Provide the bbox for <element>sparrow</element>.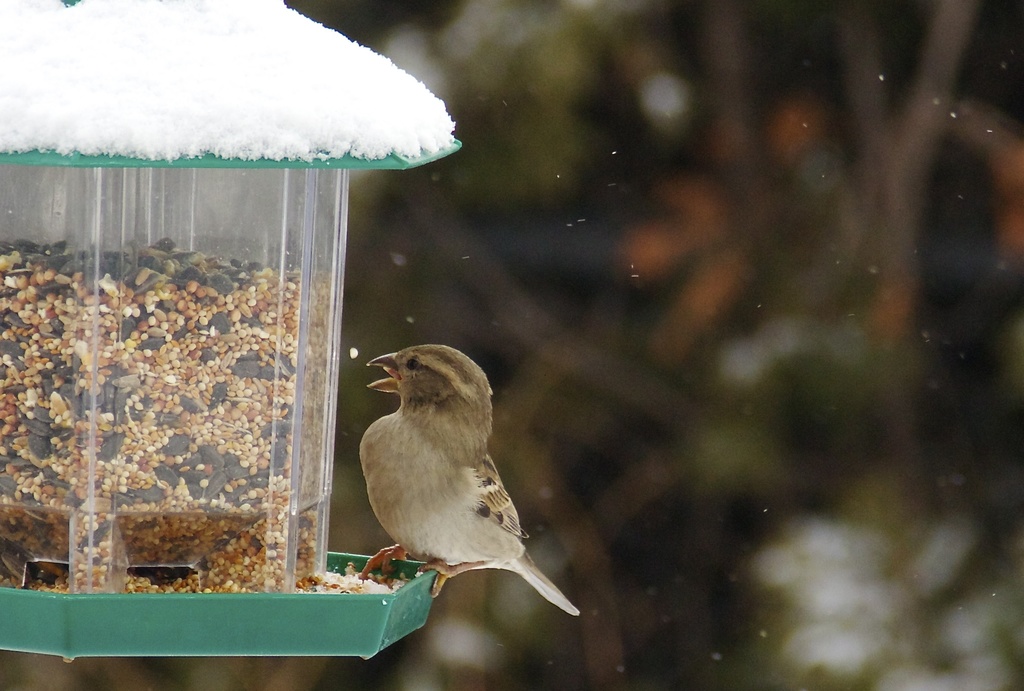
detection(360, 346, 583, 618).
